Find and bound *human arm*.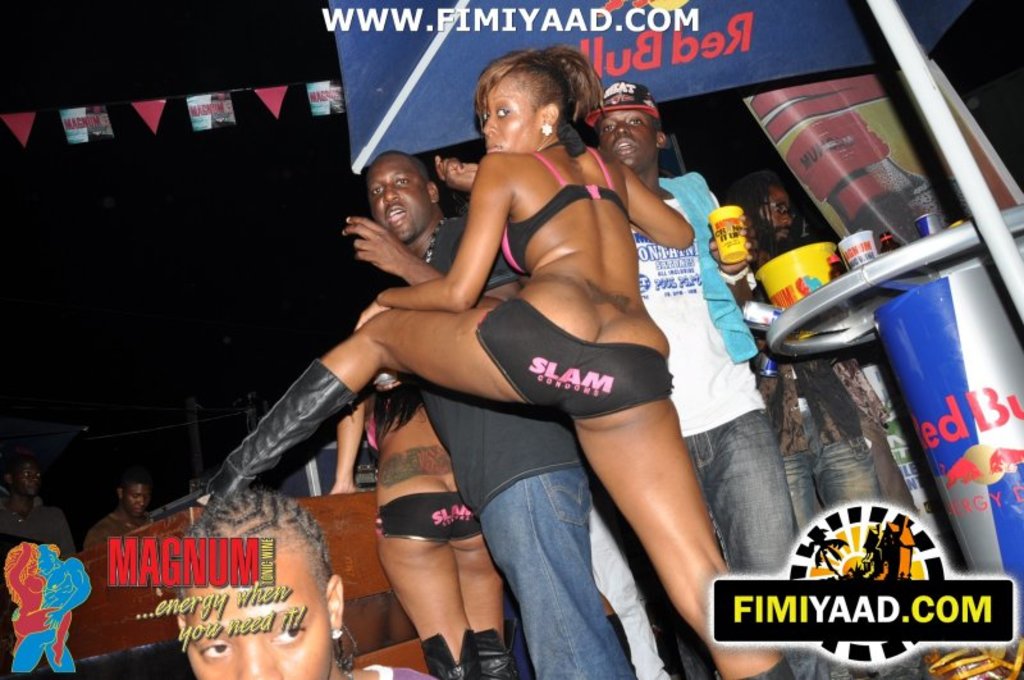
Bound: bbox=[343, 211, 521, 307].
